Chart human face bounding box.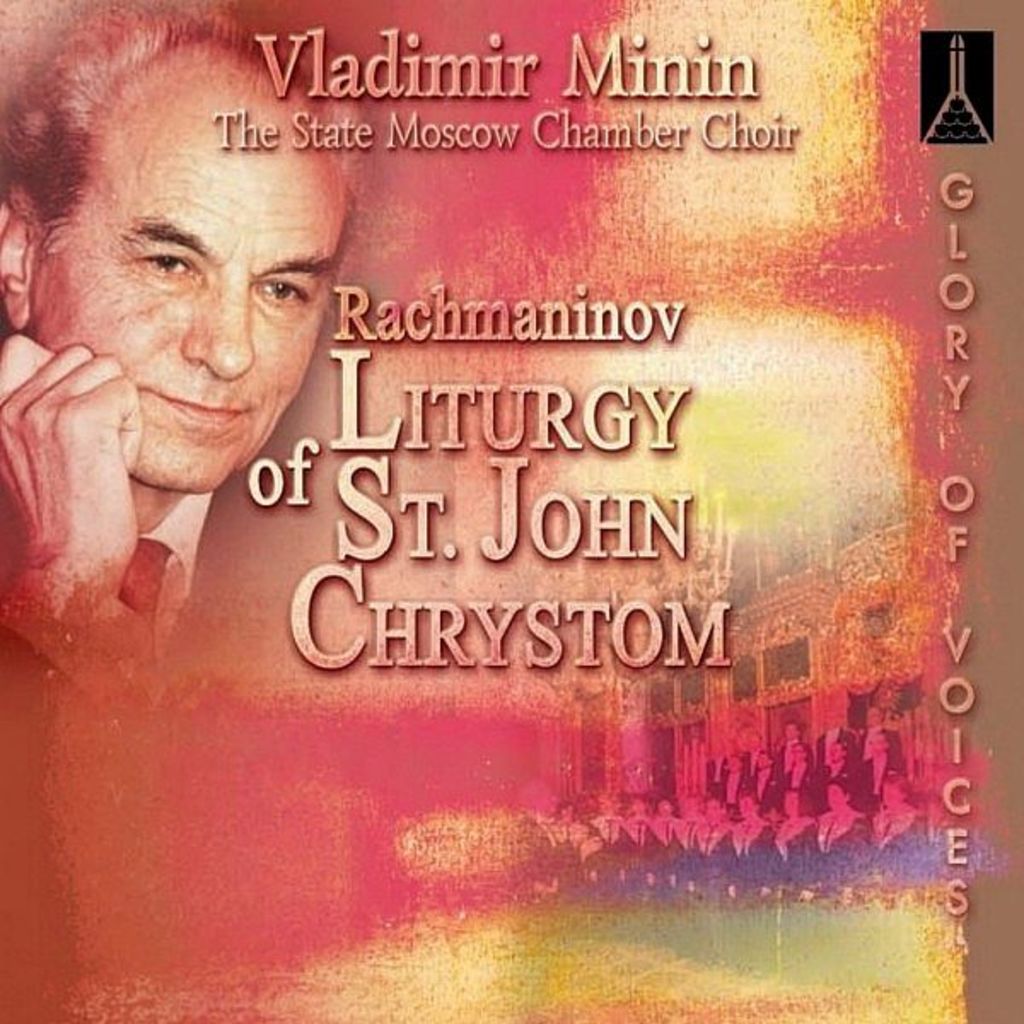
Charted: [left=36, top=89, right=348, bottom=492].
